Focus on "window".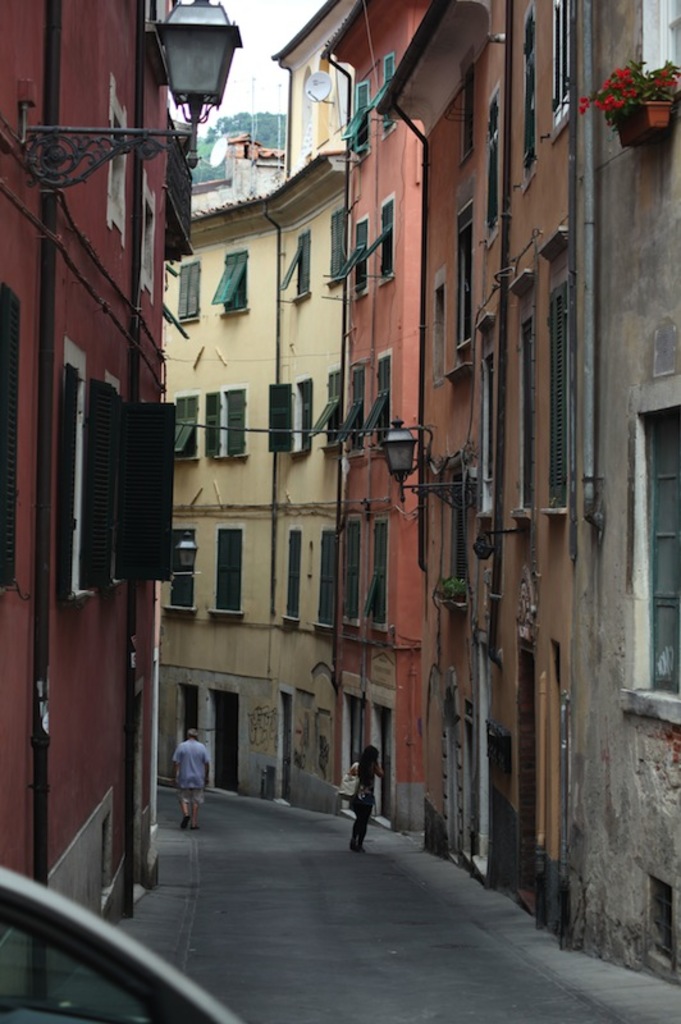
Focused at [x1=356, y1=352, x2=392, y2=430].
